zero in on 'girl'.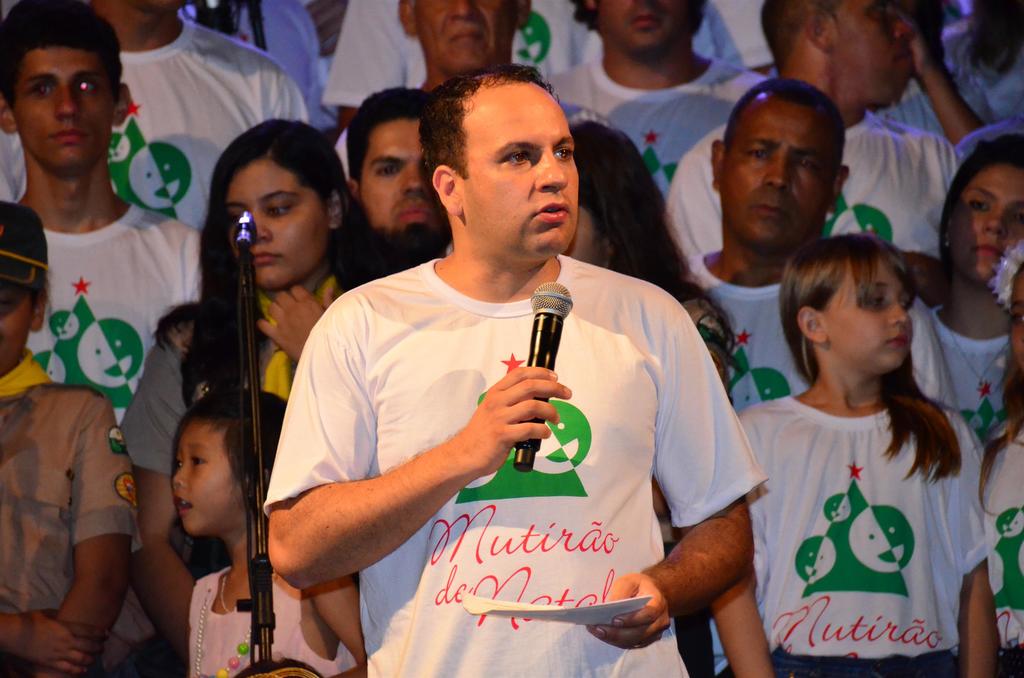
Zeroed in: [989,277,1023,672].
